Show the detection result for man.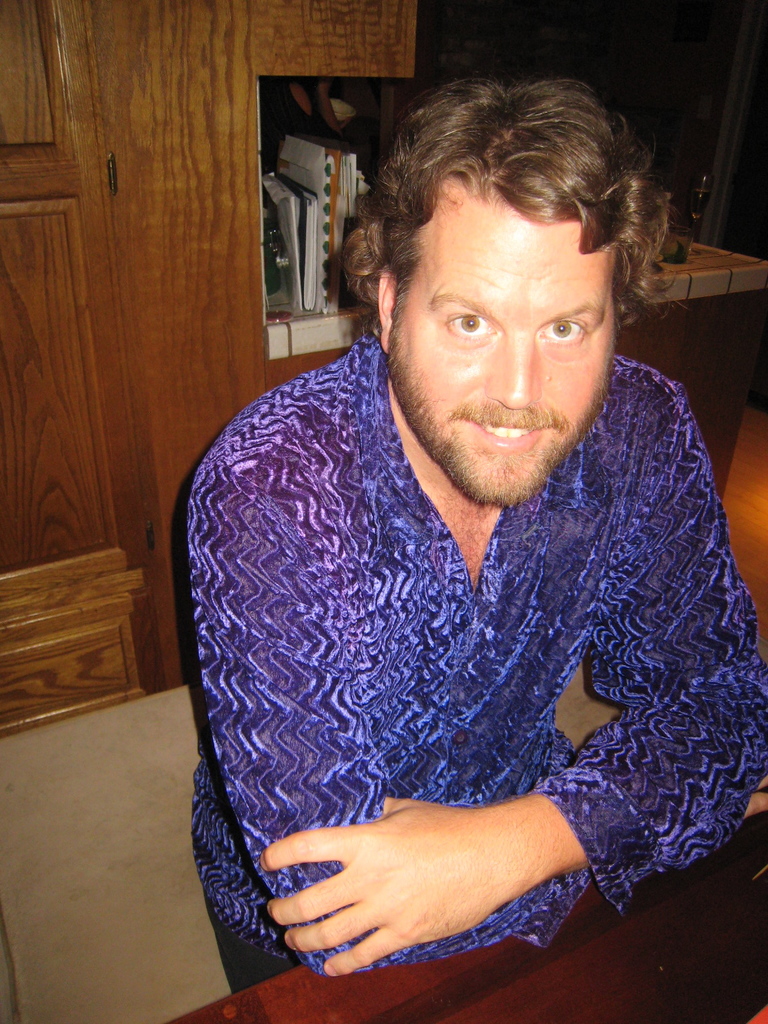
152, 65, 767, 984.
